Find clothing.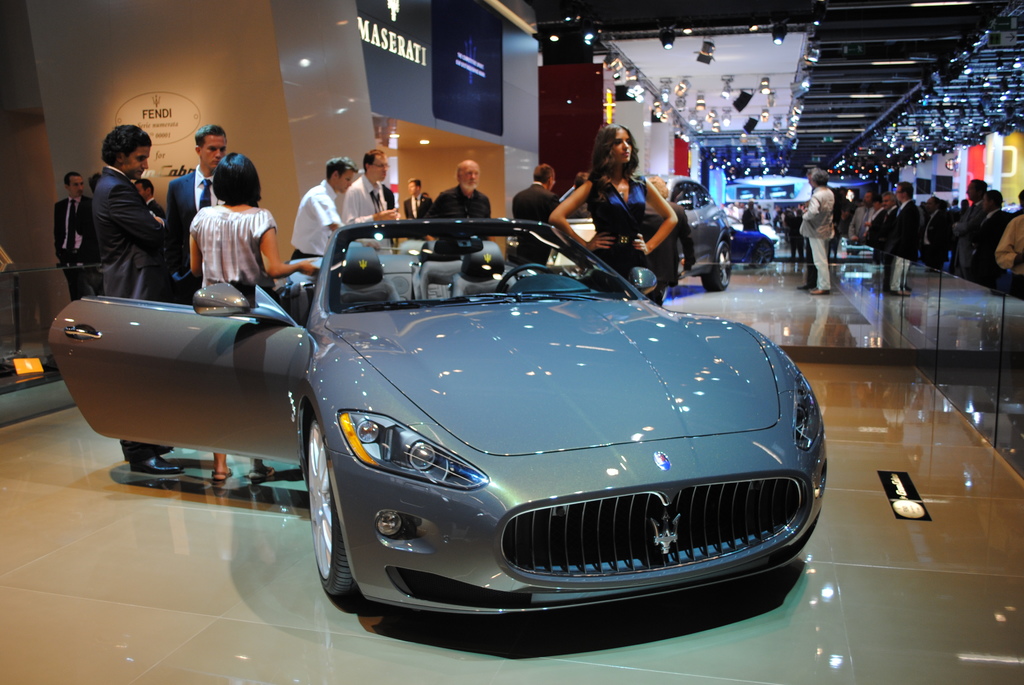
{"left": 861, "top": 203, "right": 881, "bottom": 251}.
